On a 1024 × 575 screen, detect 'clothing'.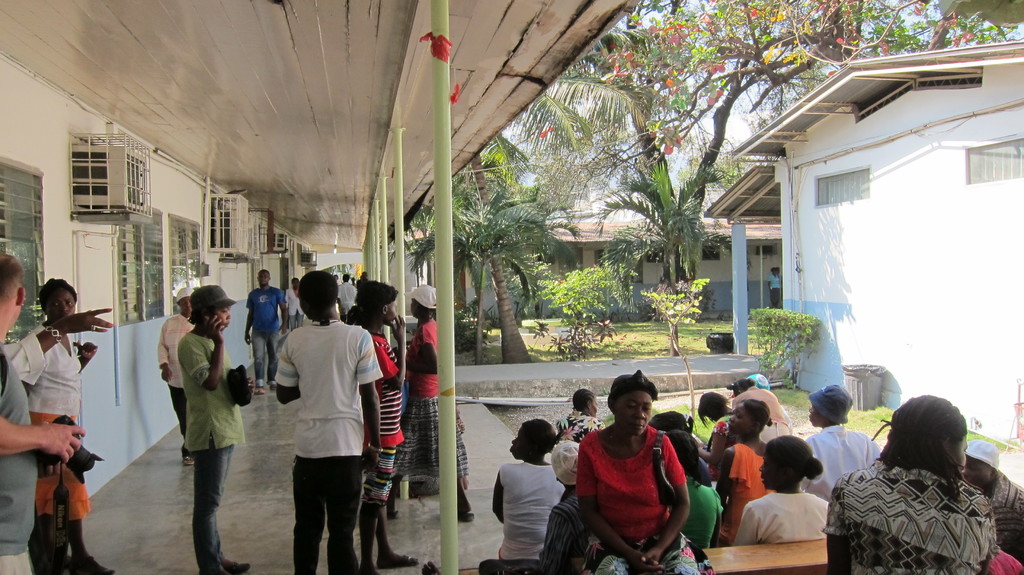
808, 418, 881, 505.
